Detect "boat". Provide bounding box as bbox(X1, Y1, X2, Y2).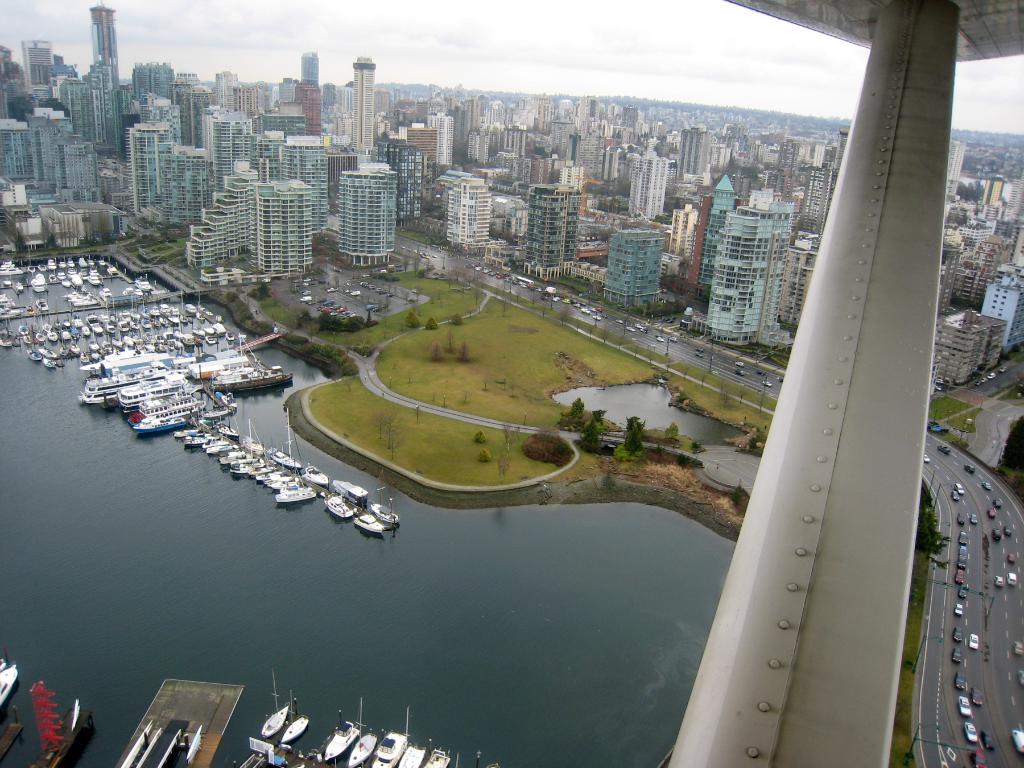
bbox(321, 494, 351, 520).
